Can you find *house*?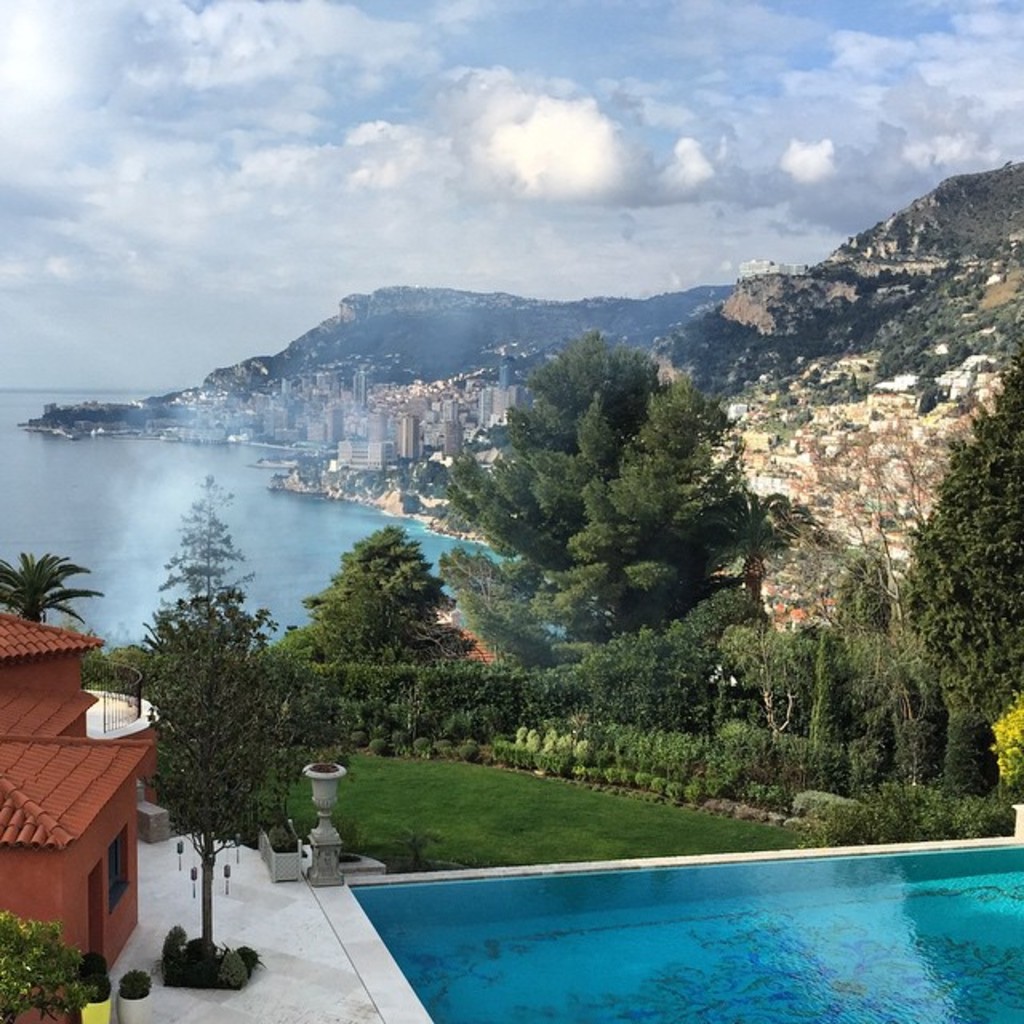
Yes, bounding box: bbox(195, 354, 645, 510).
